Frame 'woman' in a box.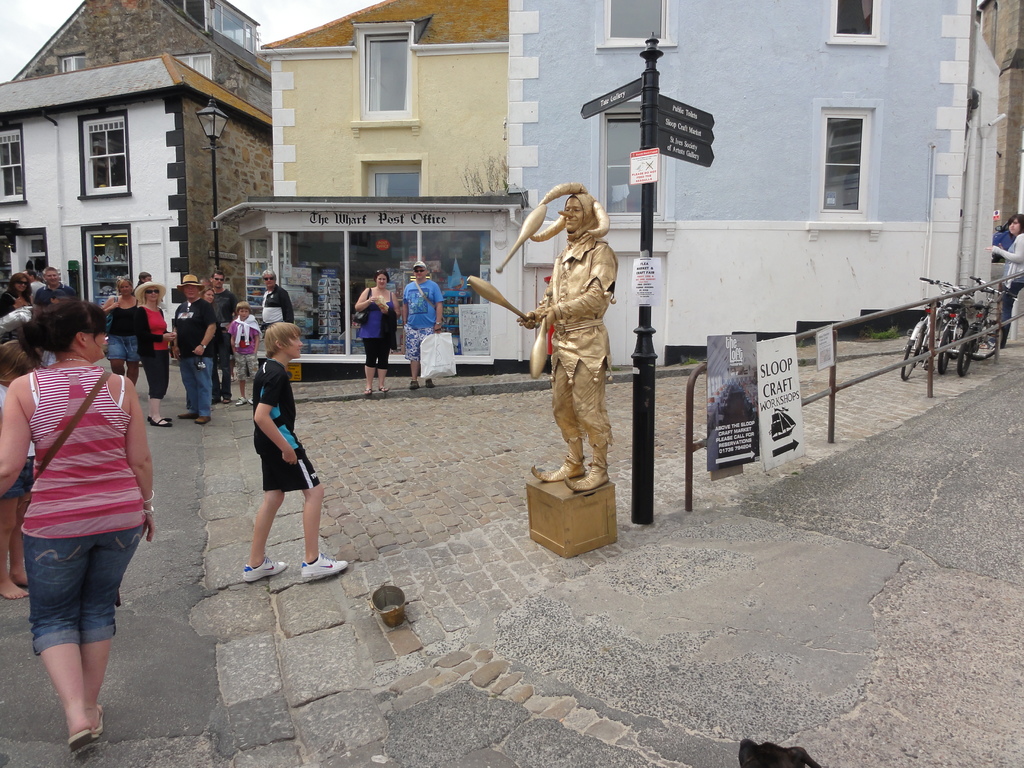
region(184, 289, 214, 409).
